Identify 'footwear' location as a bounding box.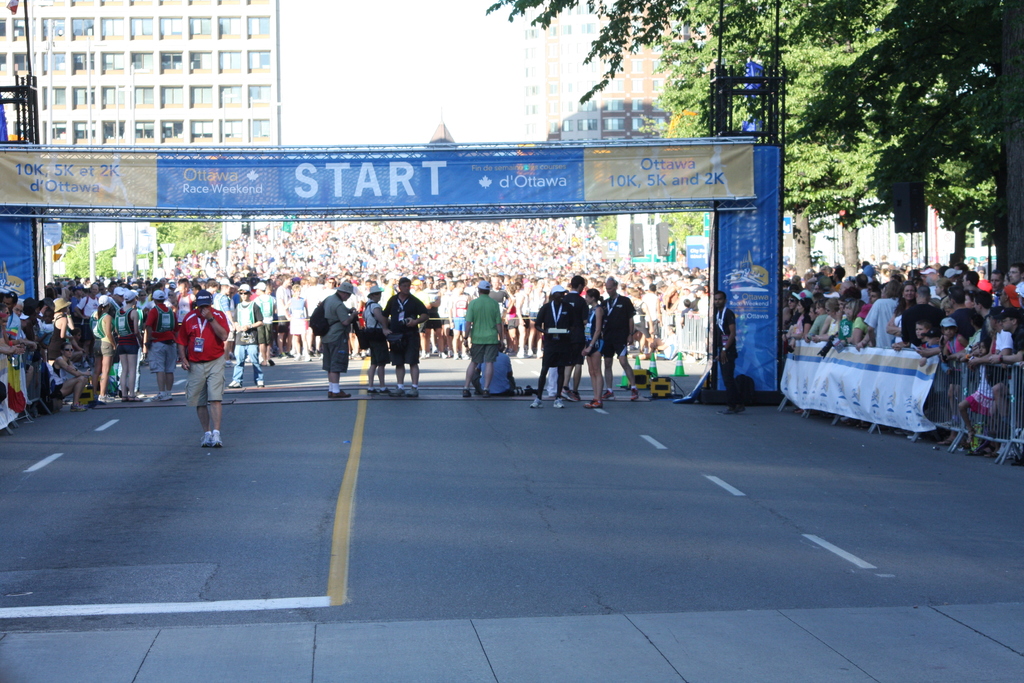
left=97, top=394, right=115, bottom=400.
